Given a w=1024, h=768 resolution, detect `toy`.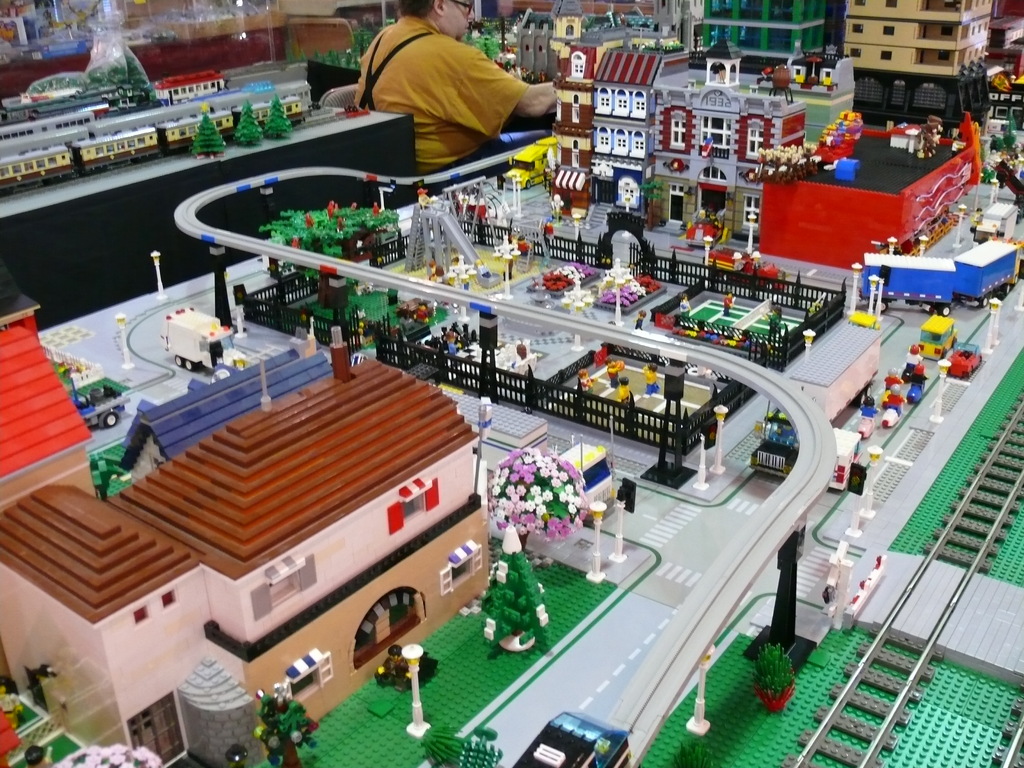
bbox=[916, 314, 957, 360].
